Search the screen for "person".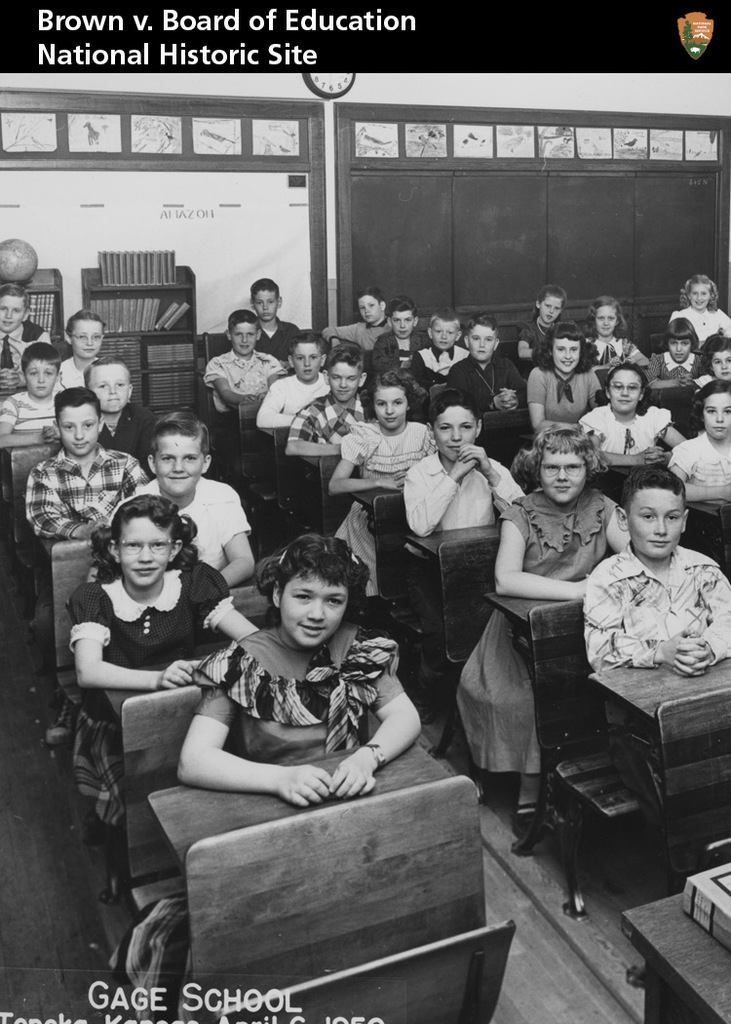
Found at x1=129 y1=412 x2=256 y2=587.
